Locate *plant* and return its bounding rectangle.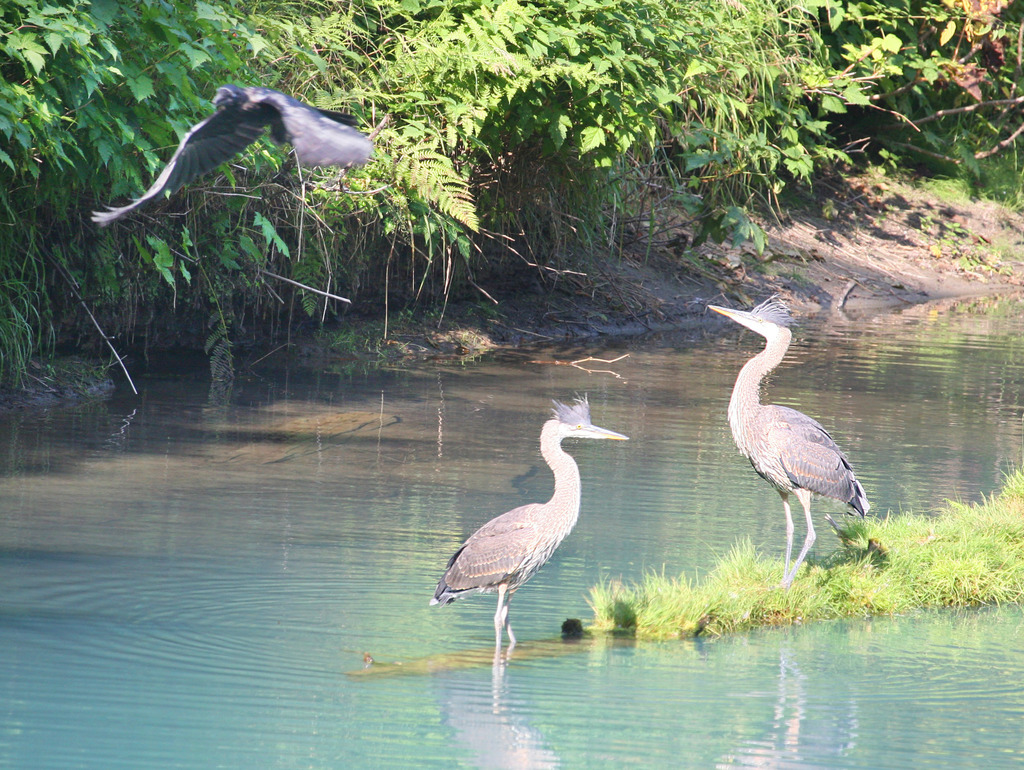
<box>921,163,980,202</box>.
